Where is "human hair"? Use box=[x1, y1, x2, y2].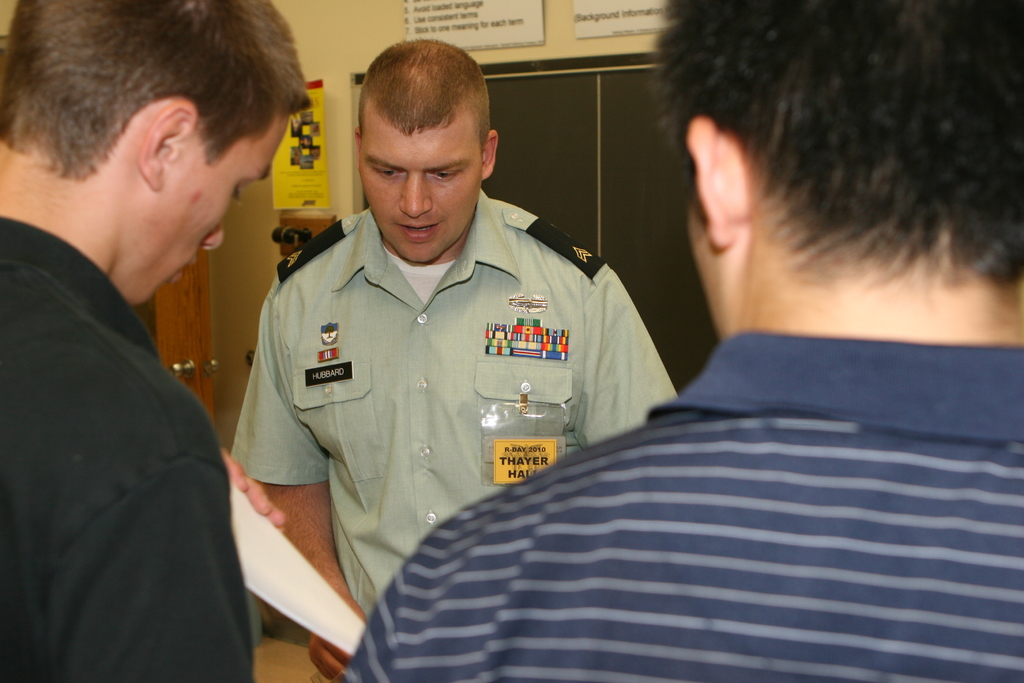
box=[650, 0, 1023, 294].
